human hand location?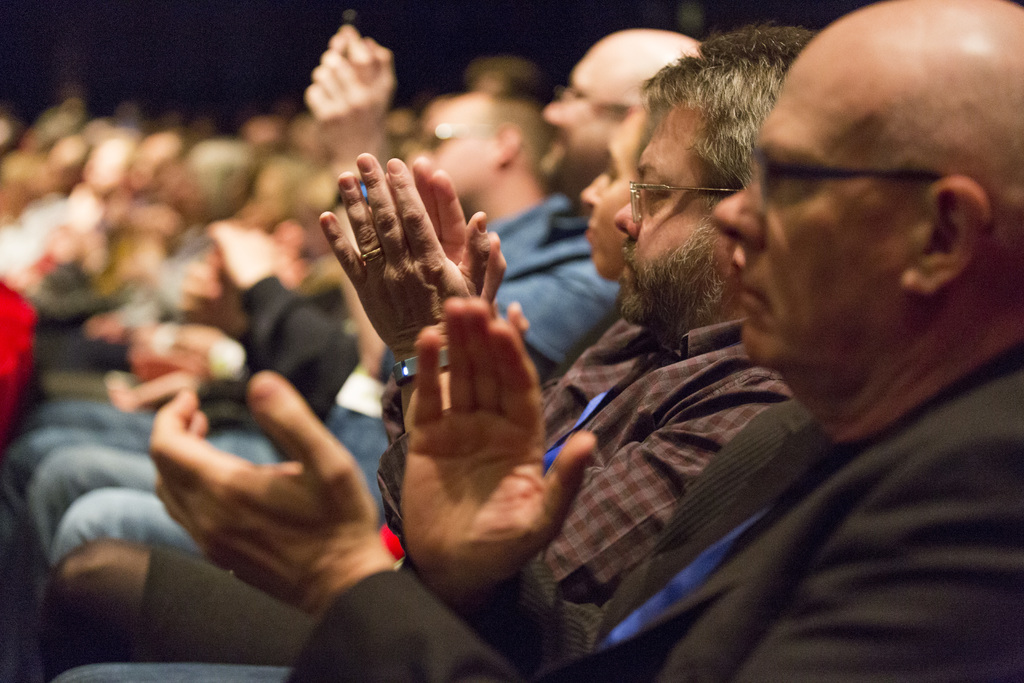
<bbox>148, 372, 378, 612</bbox>
